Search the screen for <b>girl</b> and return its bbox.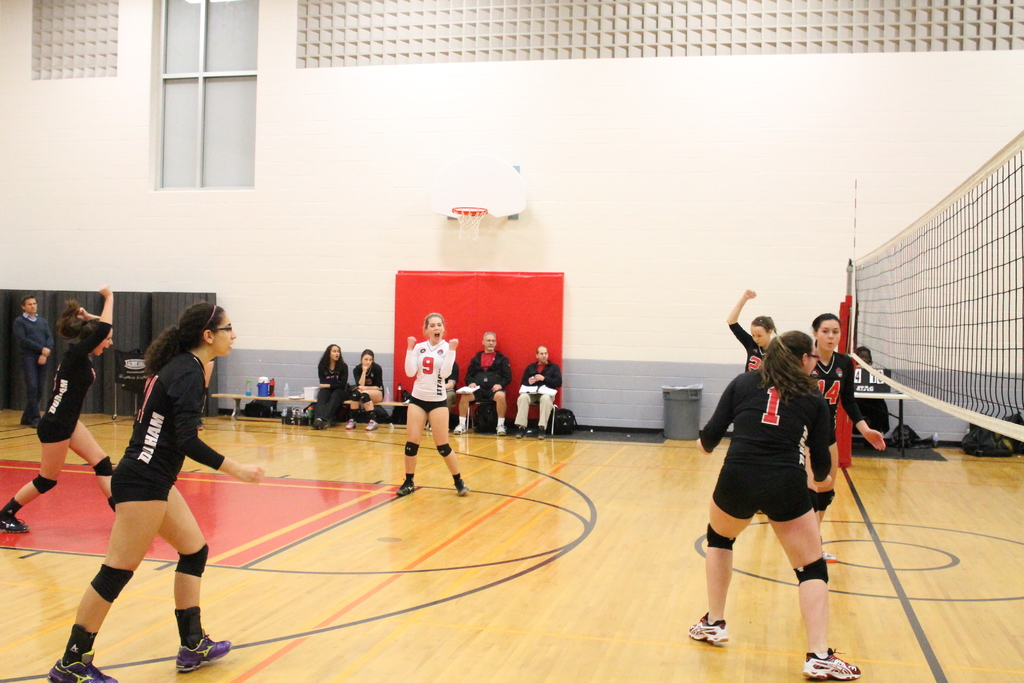
Found: (x1=680, y1=322, x2=867, y2=682).
